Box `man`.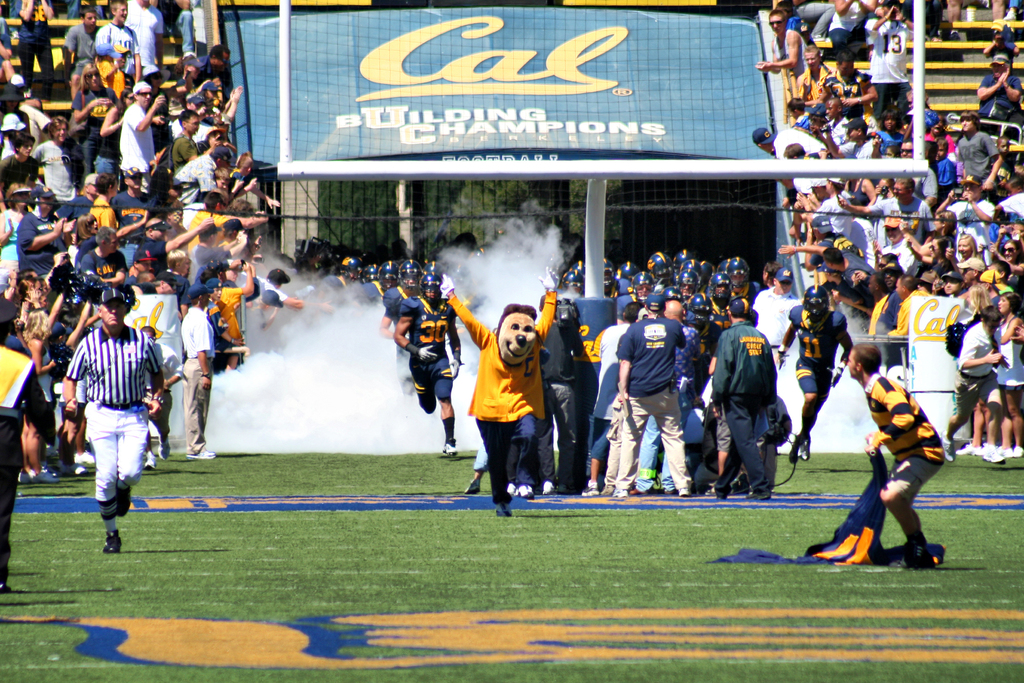
left=391, top=269, right=463, bottom=461.
